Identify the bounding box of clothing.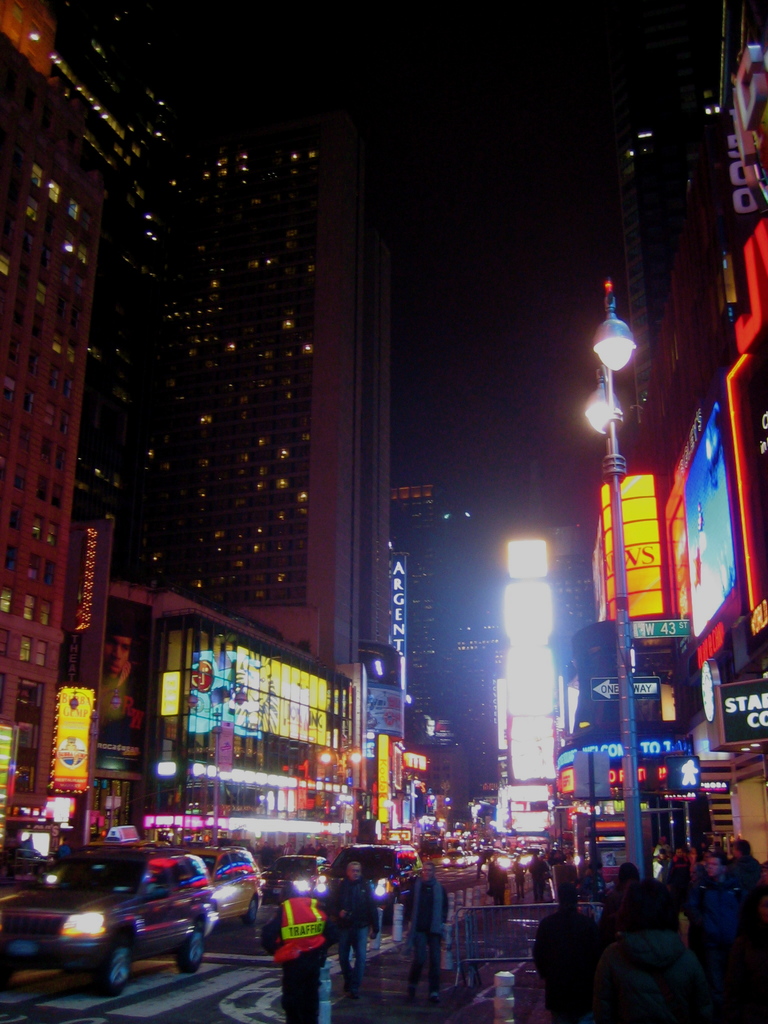
600,886,632,932.
